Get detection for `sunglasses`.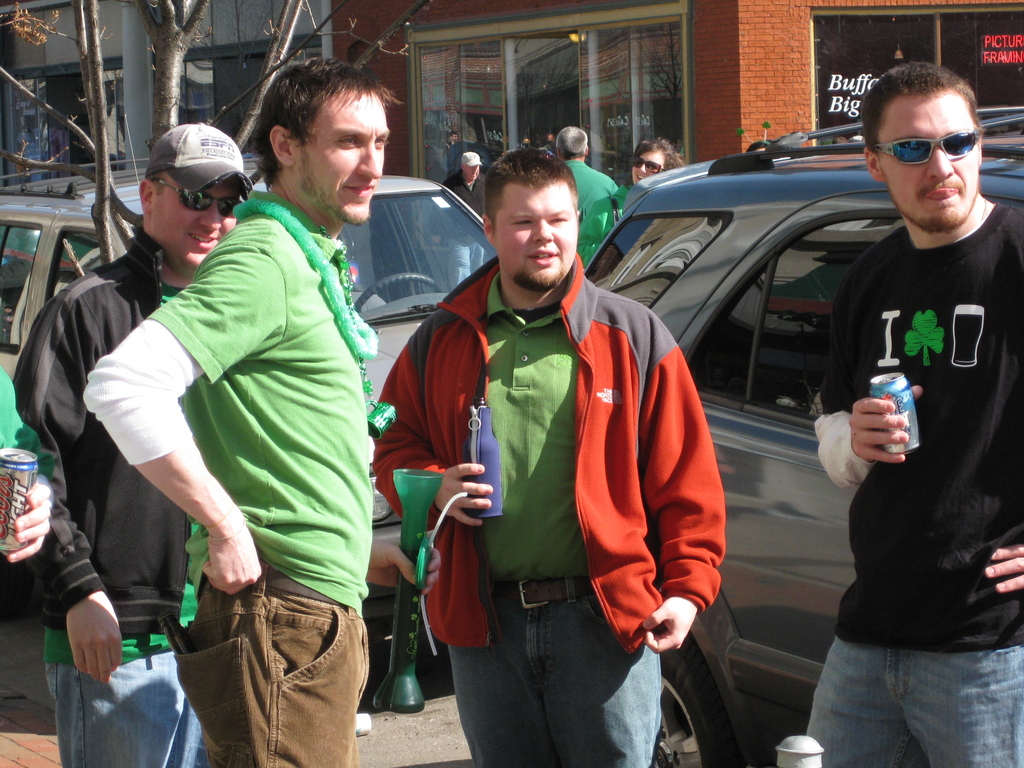
Detection: x1=874 y1=131 x2=981 y2=166.
